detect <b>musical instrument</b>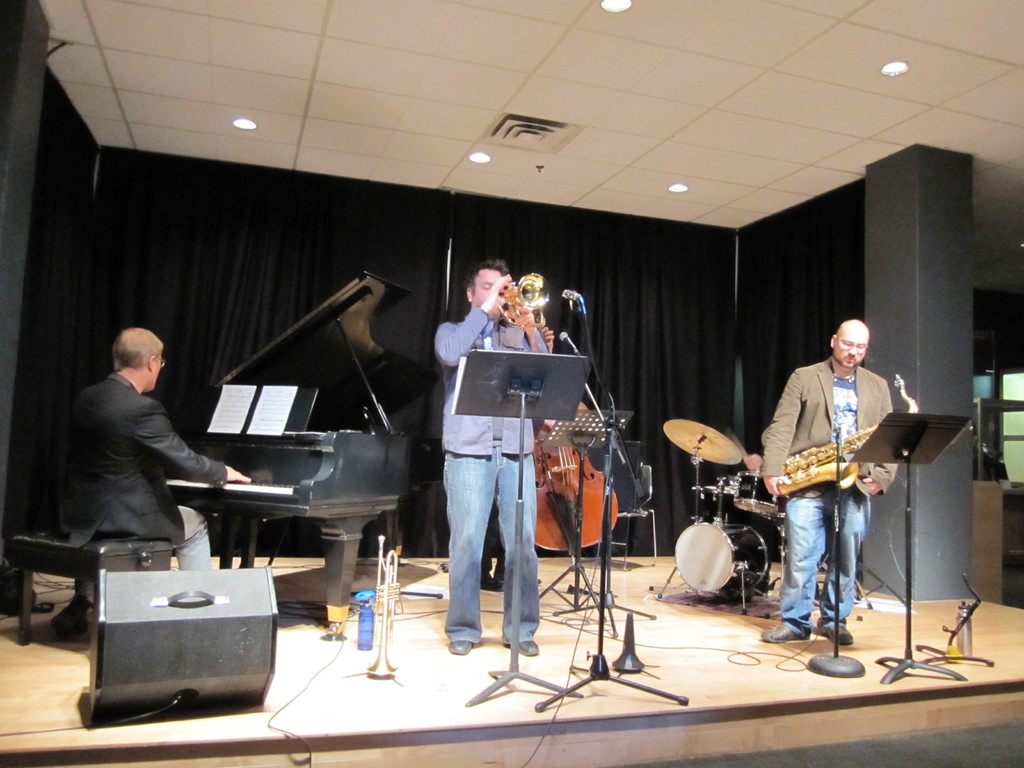
bbox=(162, 269, 427, 648)
